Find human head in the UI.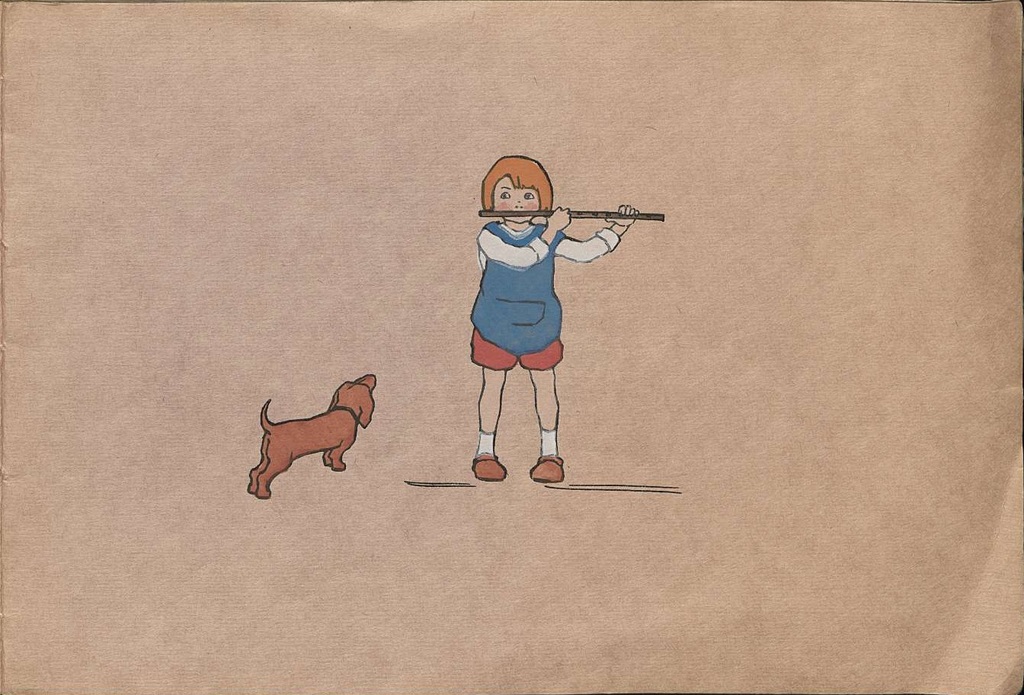
UI element at 473,155,565,235.
